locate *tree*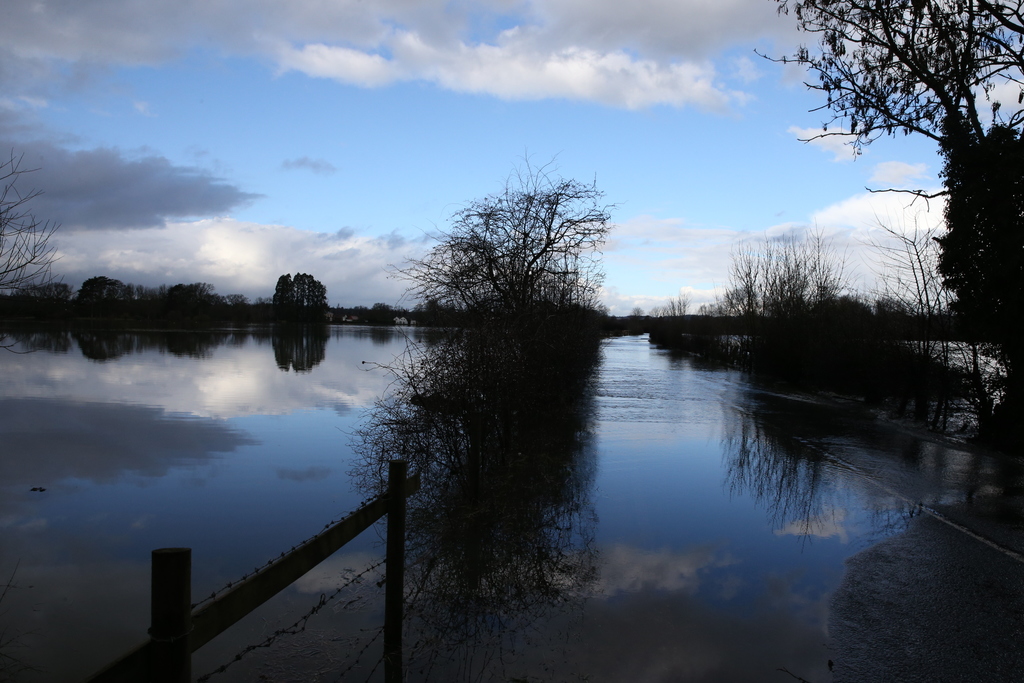
[left=424, top=294, right=438, bottom=322]
